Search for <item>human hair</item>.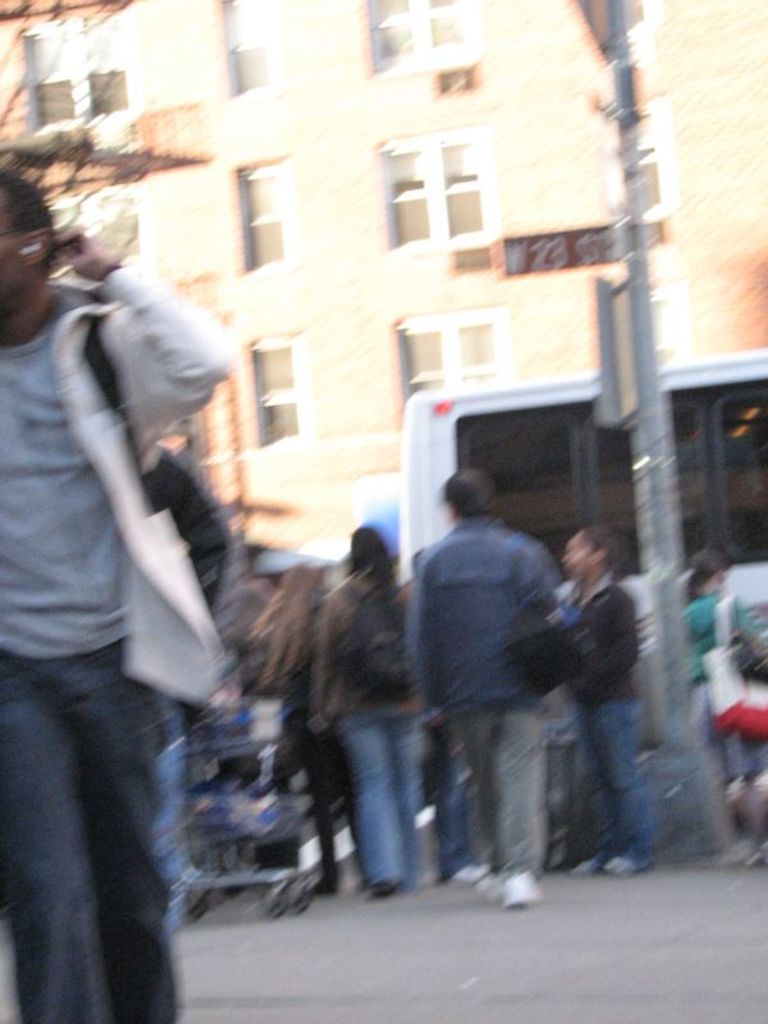
Found at (0, 170, 54, 292).
